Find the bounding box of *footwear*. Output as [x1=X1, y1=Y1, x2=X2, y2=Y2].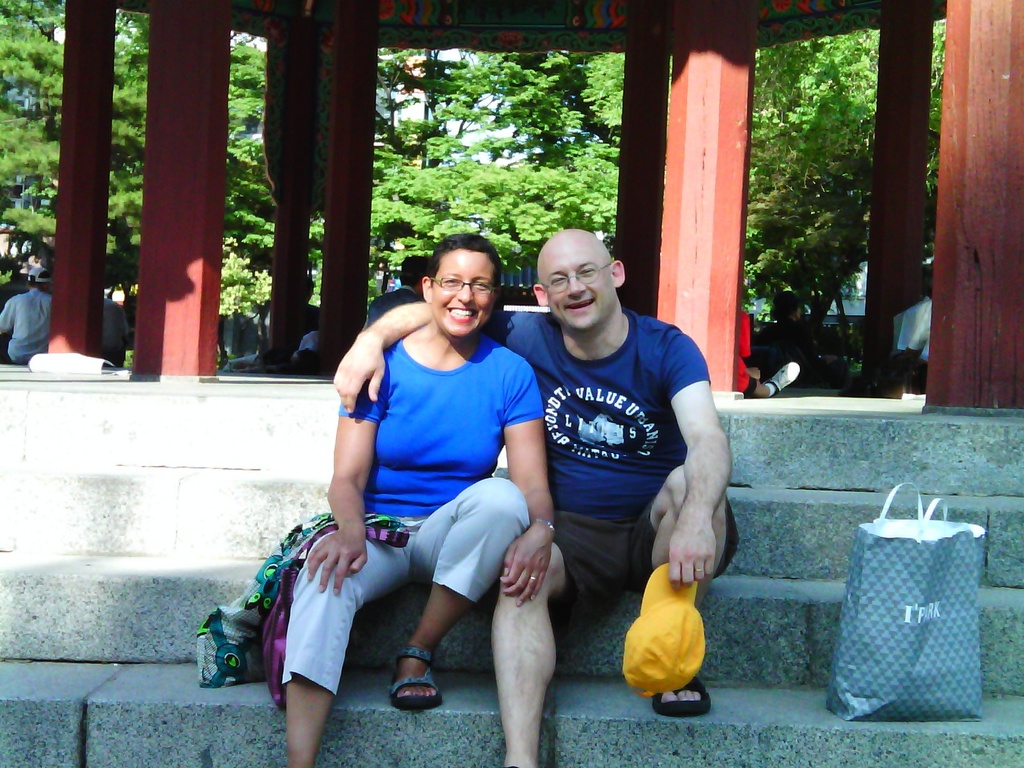
[x1=388, y1=625, x2=452, y2=732].
